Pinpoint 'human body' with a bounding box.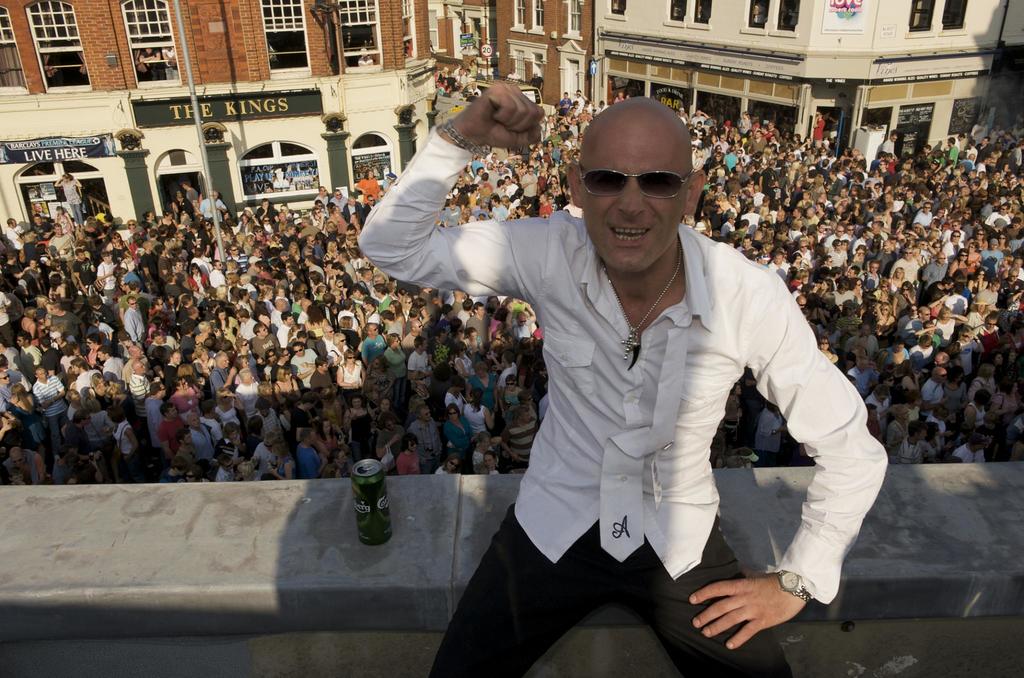
(left=597, top=97, right=606, bottom=112).
